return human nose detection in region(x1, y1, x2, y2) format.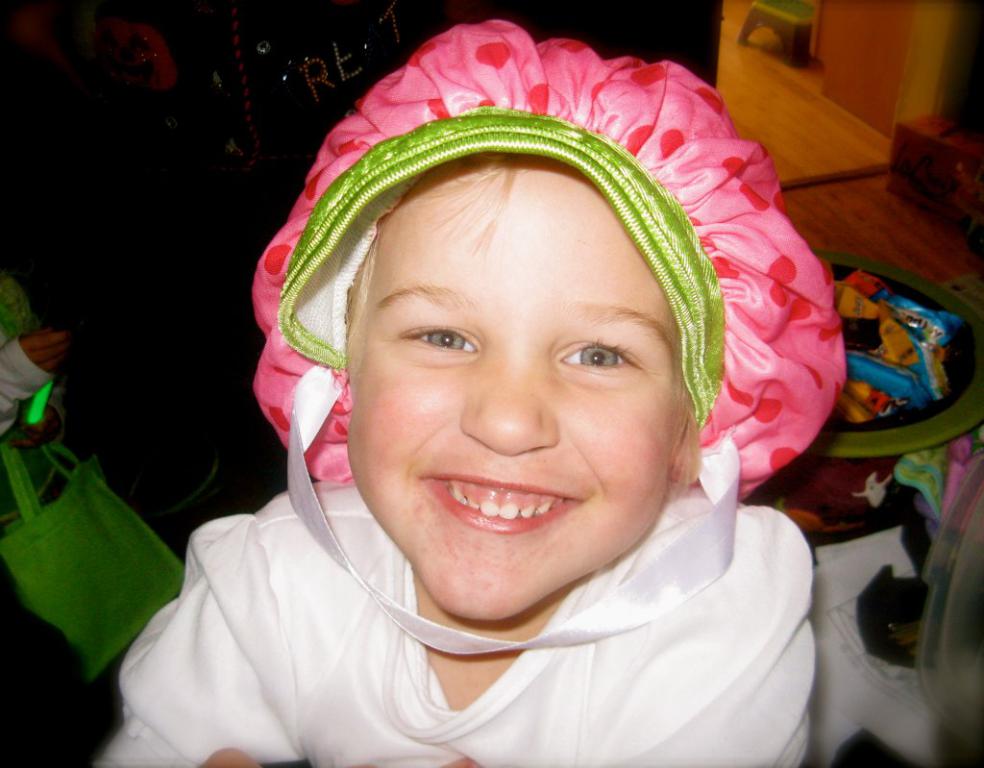
region(457, 331, 558, 458).
